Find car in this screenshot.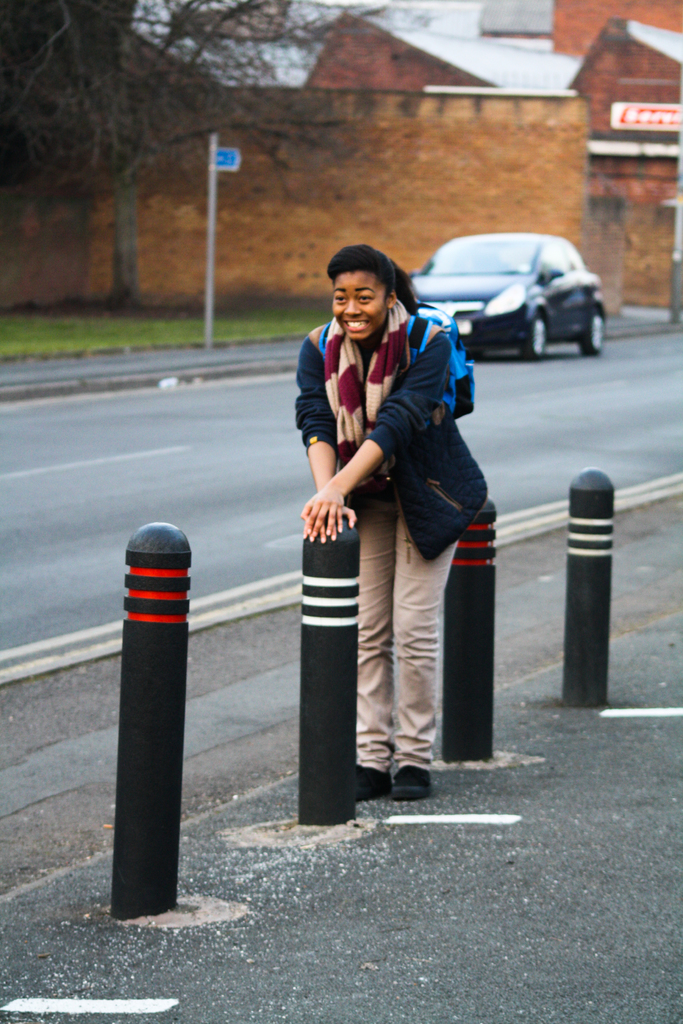
The bounding box for car is l=402, t=213, r=623, b=355.
